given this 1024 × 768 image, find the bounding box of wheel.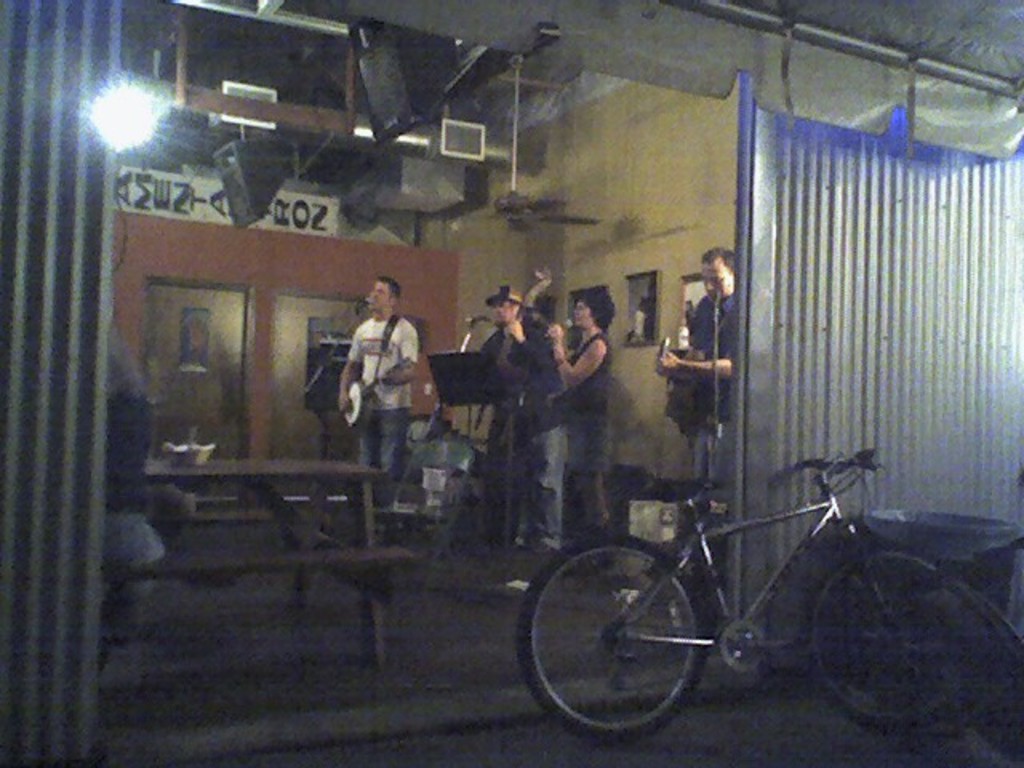
808:547:971:730.
